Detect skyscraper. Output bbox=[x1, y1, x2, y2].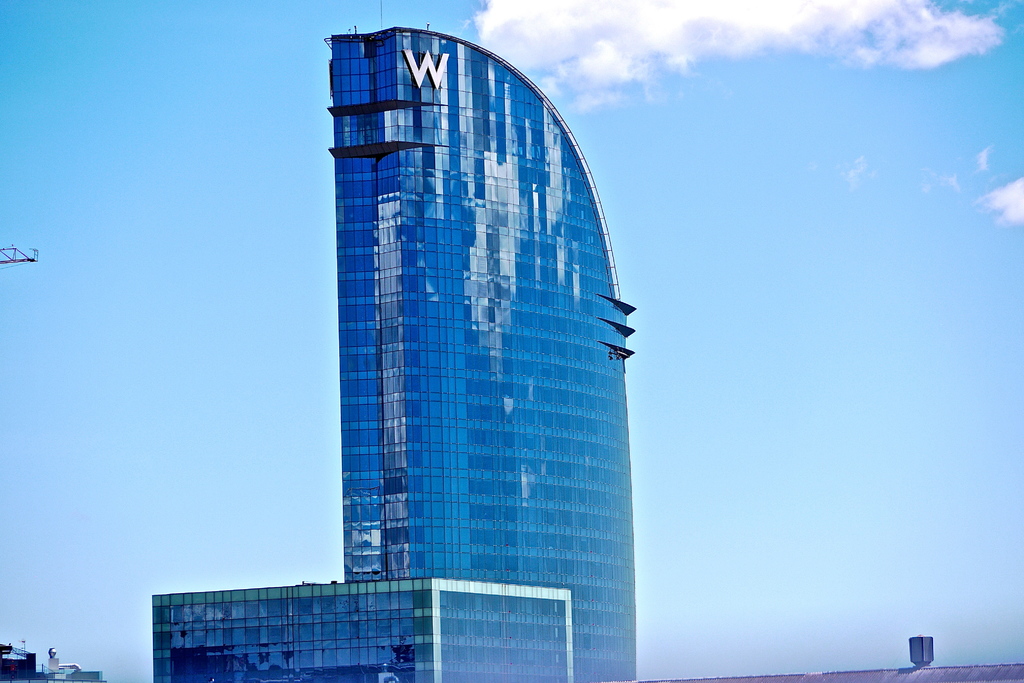
bbox=[149, 24, 635, 682].
